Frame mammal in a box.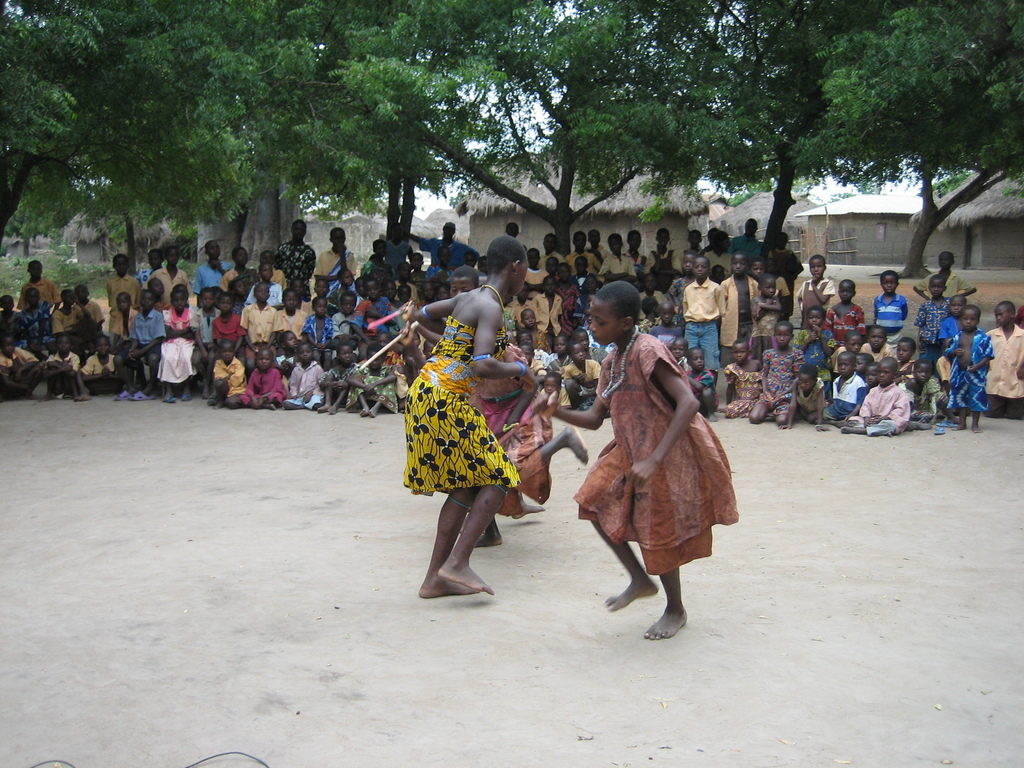
<region>478, 333, 596, 548</region>.
